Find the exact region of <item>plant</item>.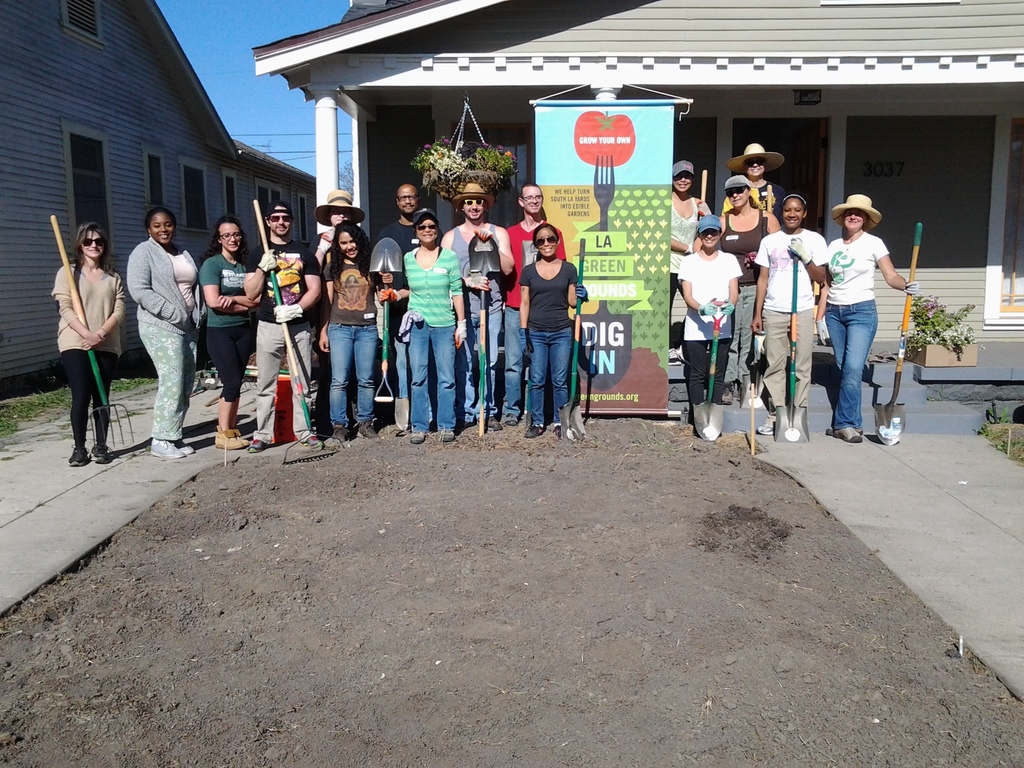
Exact region: bbox=[109, 369, 152, 392].
